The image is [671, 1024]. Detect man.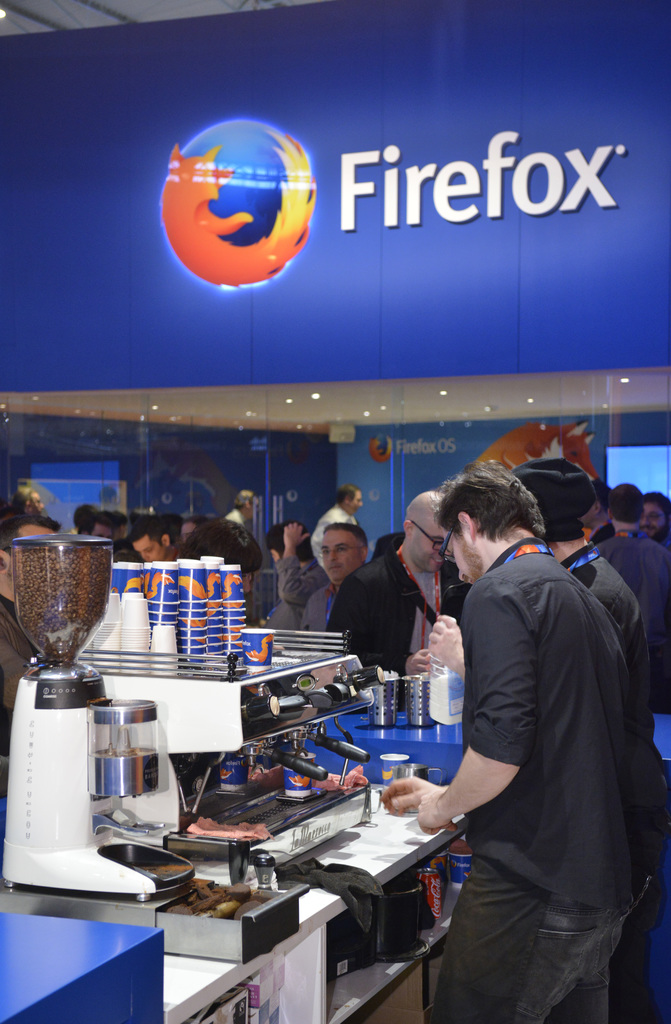
Detection: box(298, 525, 373, 630).
